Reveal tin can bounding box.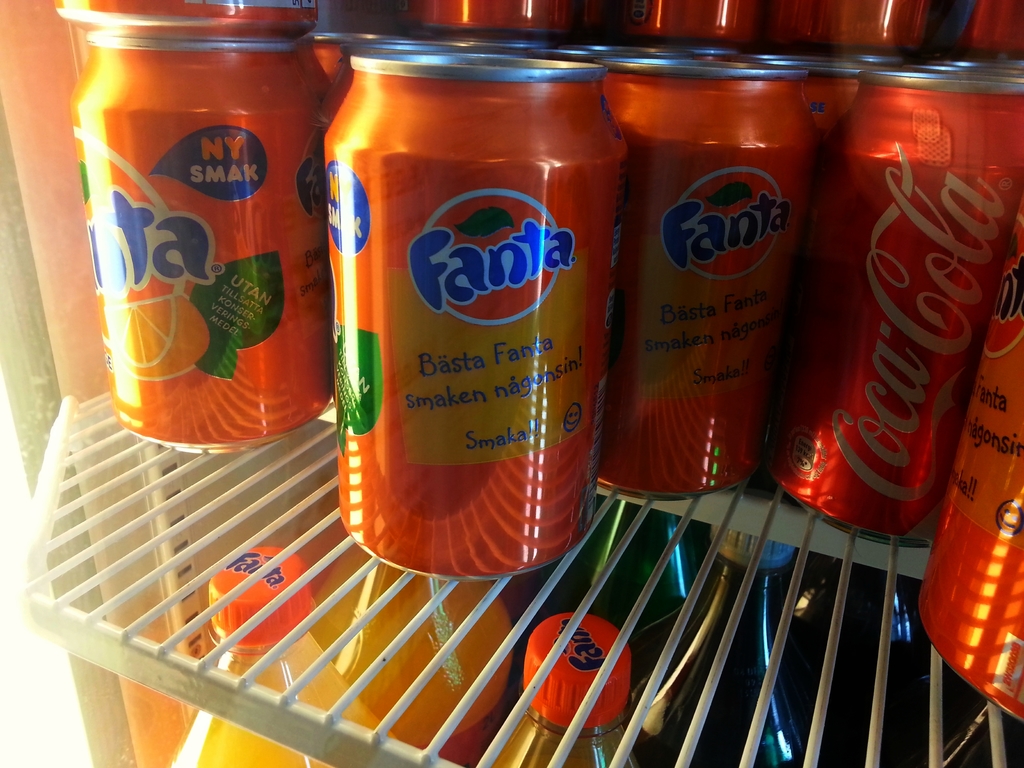
Revealed: [788, 0, 939, 63].
